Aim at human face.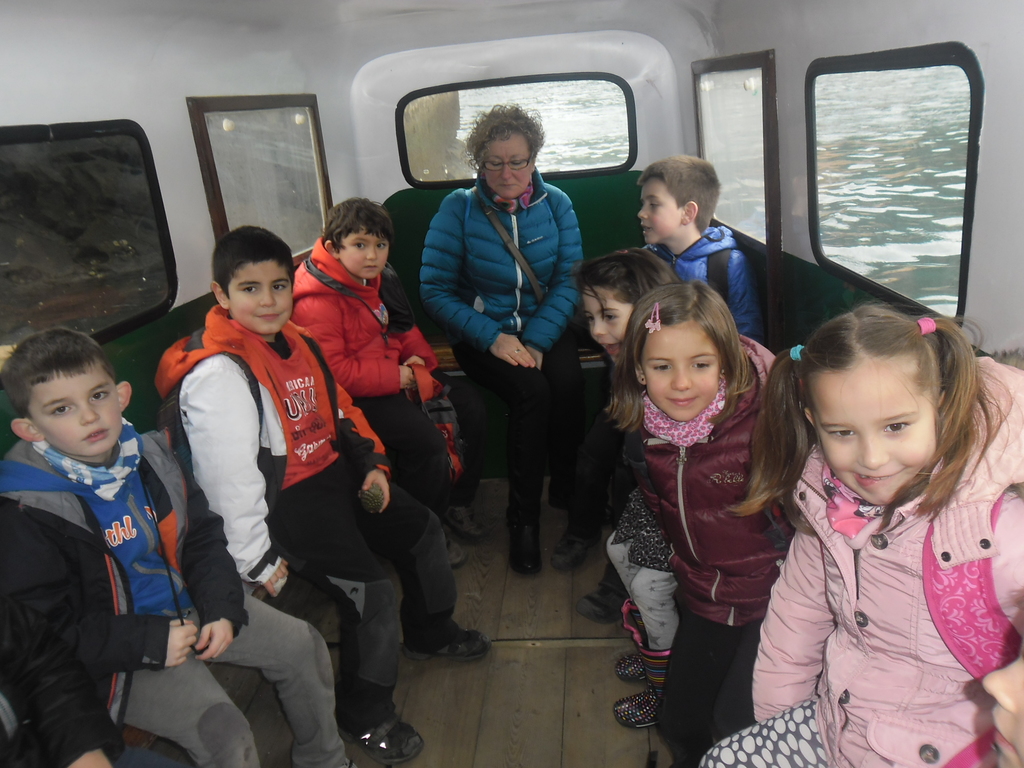
Aimed at 486, 132, 534, 196.
